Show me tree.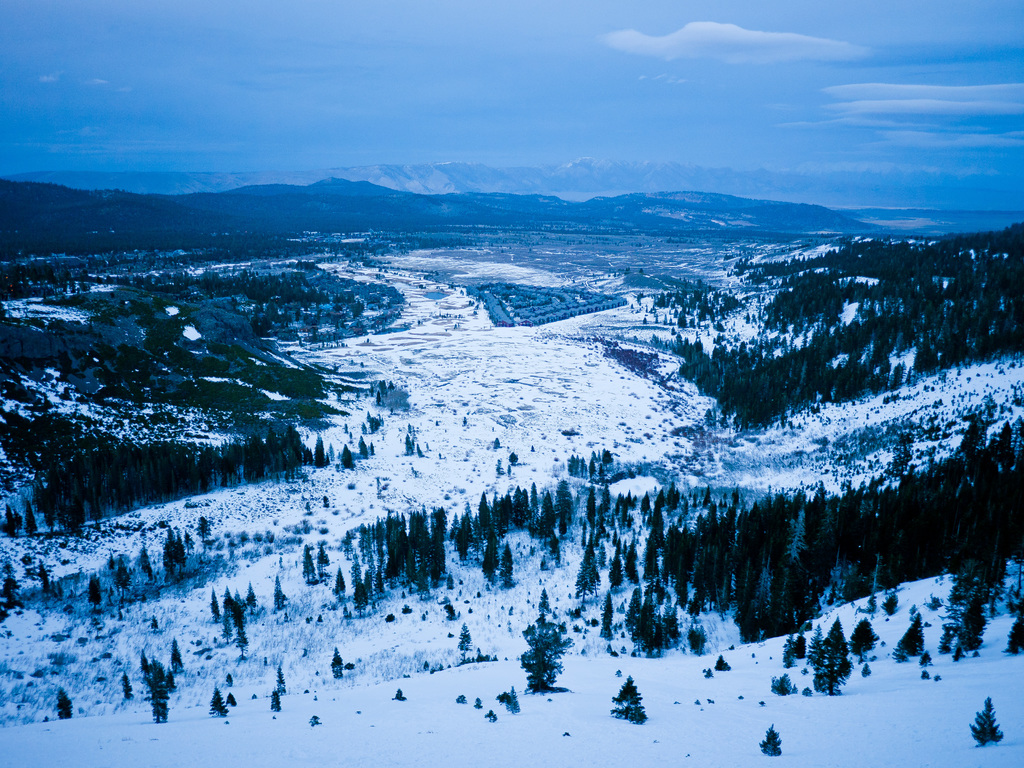
tree is here: 148:660:170:724.
